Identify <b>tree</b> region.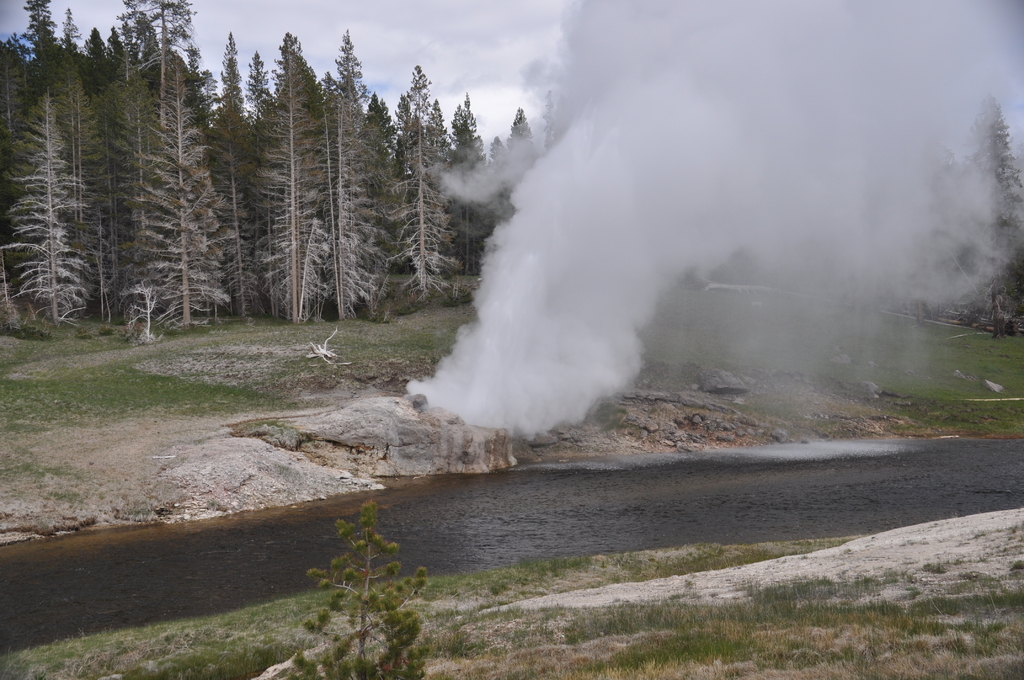
Region: [197, 96, 255, 311].
